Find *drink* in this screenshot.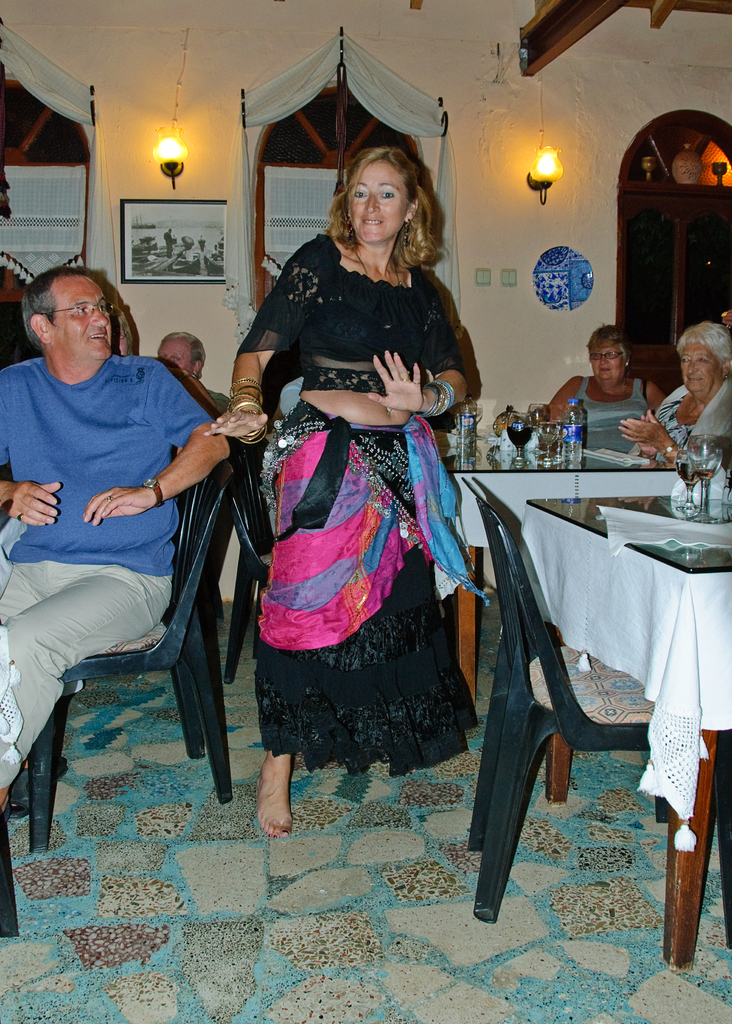
The bounding box for *drink* is 690, 463, 716, 479.
